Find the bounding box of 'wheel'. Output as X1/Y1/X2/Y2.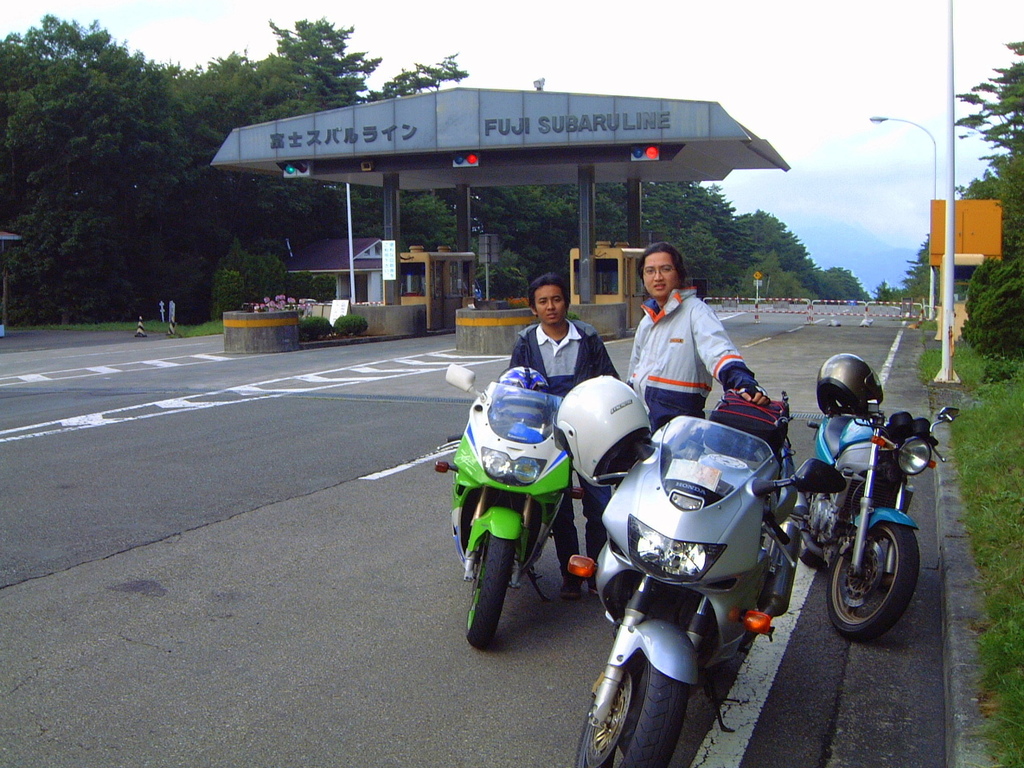
465/534/515/654.
